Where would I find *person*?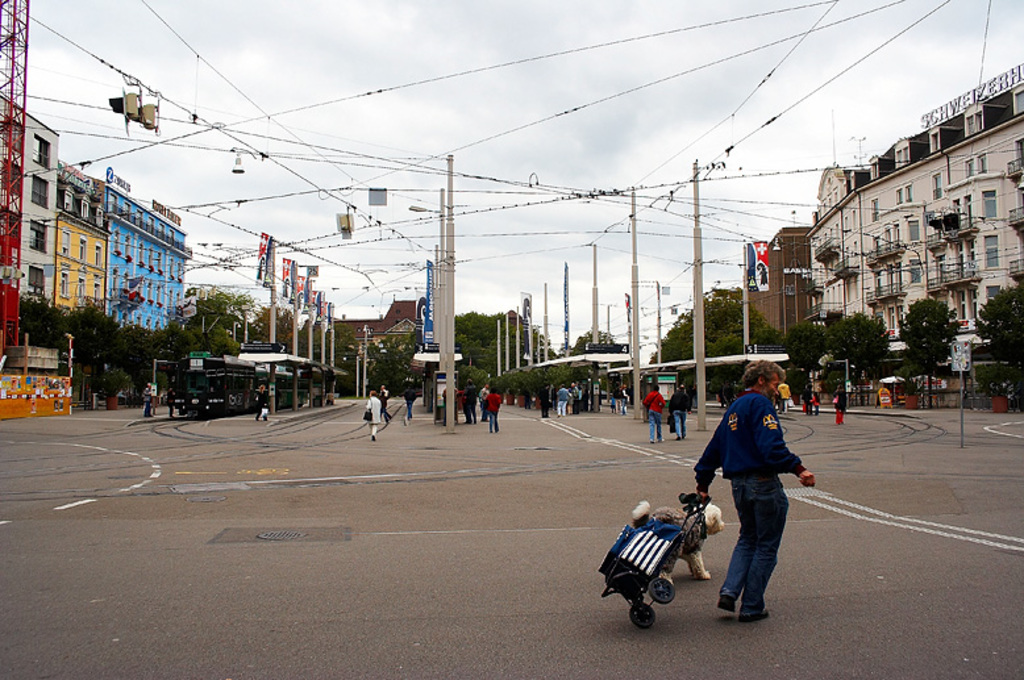
At <bbox>666, 381, 692, 446</bbox>.
